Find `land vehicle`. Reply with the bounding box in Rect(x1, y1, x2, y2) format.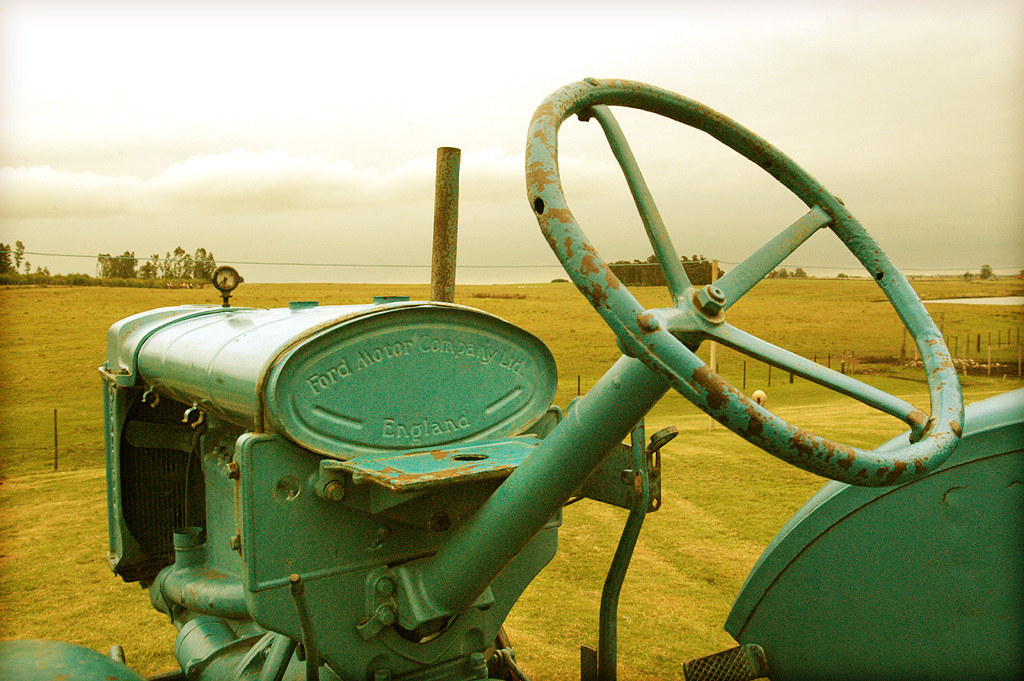
Rect(0, 73, 1023, 680).
